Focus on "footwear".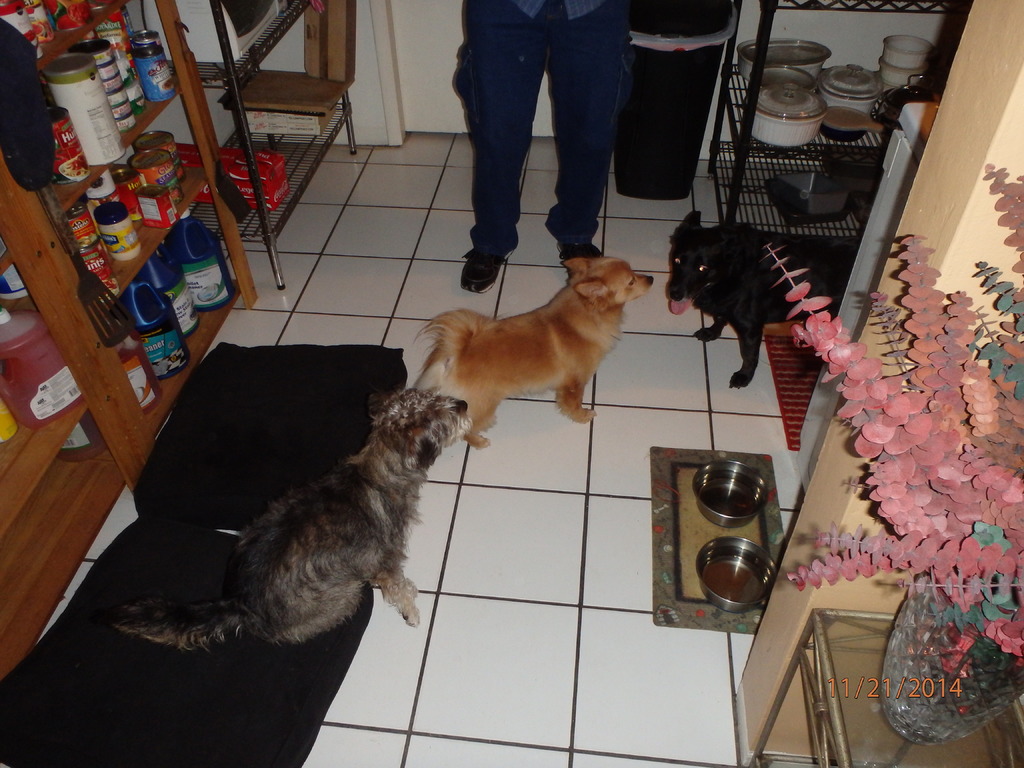
Focused at <bbox>555, 239, 602, 259</bbox>.
